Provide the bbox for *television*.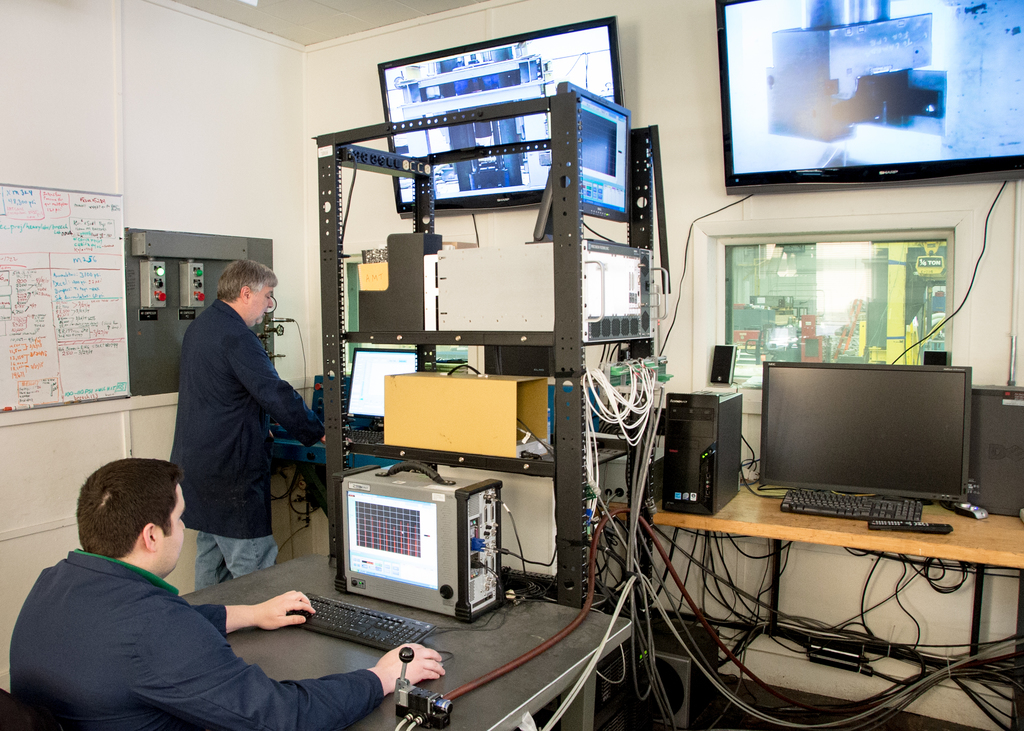
Rect(564, 83, 634, 225).
